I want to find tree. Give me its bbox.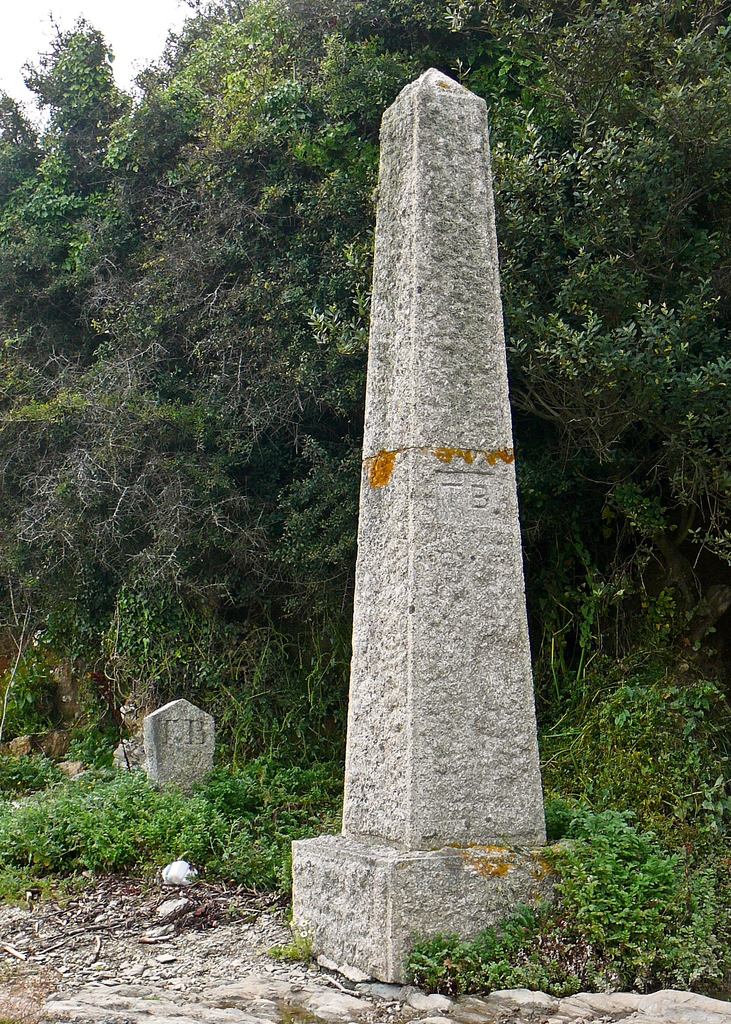
rect(49, 0, 730, 780).
